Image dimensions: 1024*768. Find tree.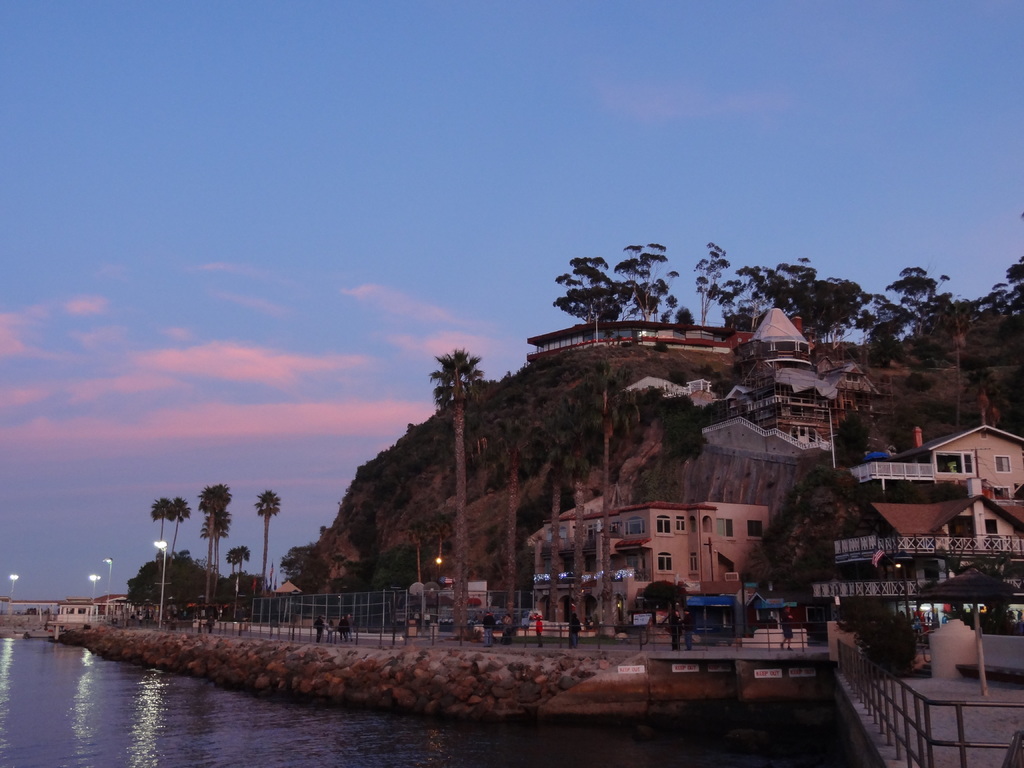
bbox=[422, 339, 483, 642].
